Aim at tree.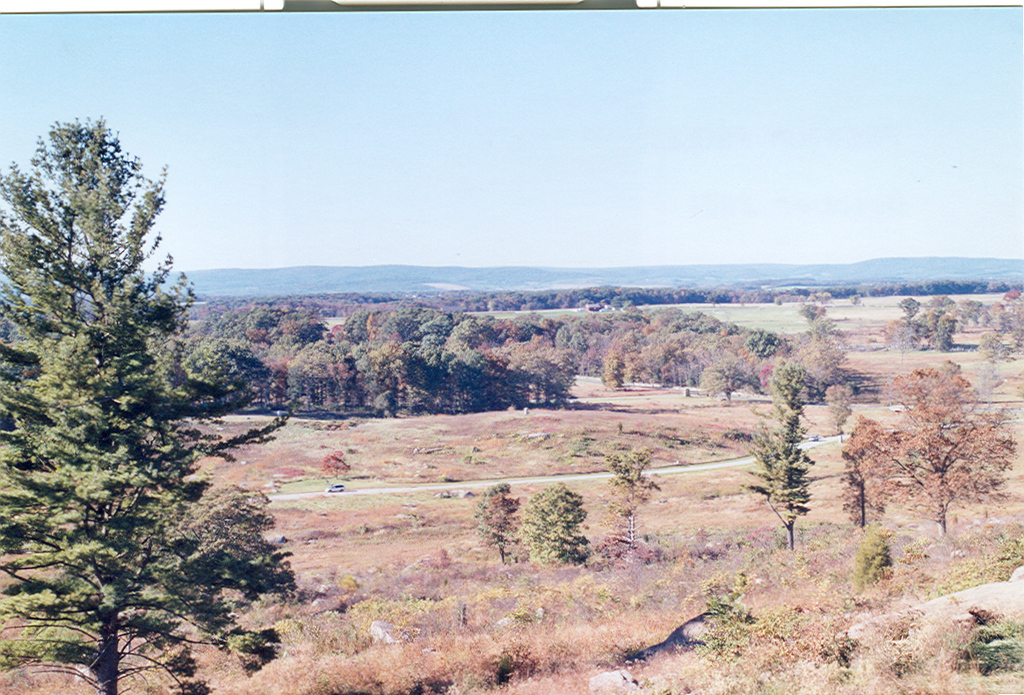
Aimed at (471, 479, 517, 555).
